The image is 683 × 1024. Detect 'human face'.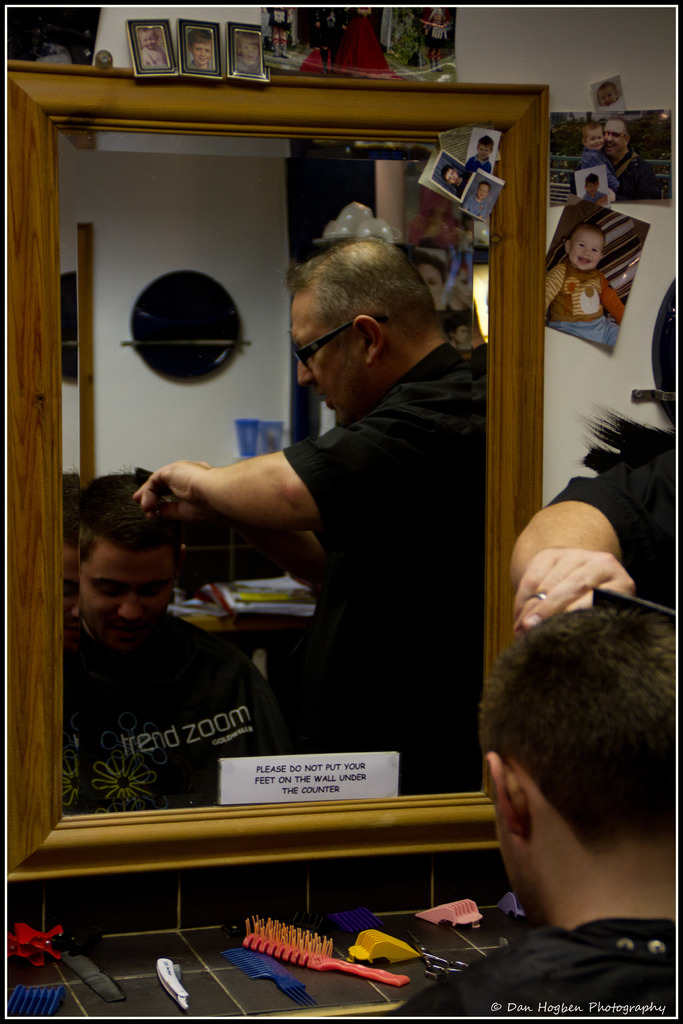
Detection: <region>478, 143, 490, 162</region>.
